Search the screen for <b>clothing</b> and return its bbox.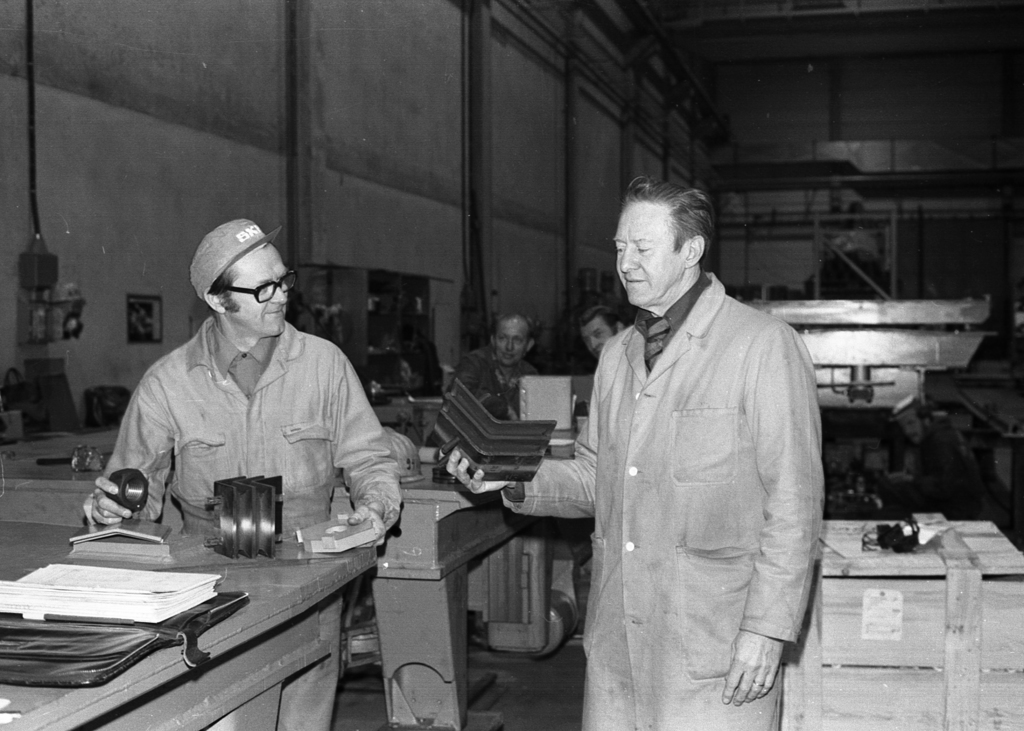
Found: 450,348,530,421.
